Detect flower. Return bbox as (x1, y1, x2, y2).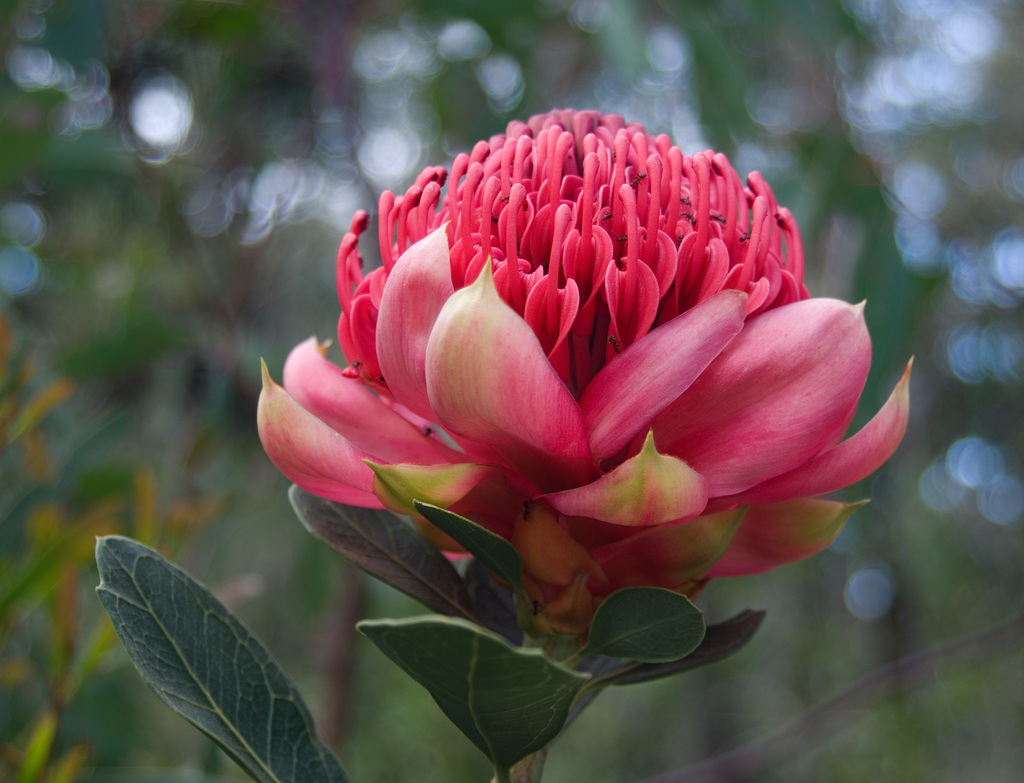
(288, 123, 856, 602).
